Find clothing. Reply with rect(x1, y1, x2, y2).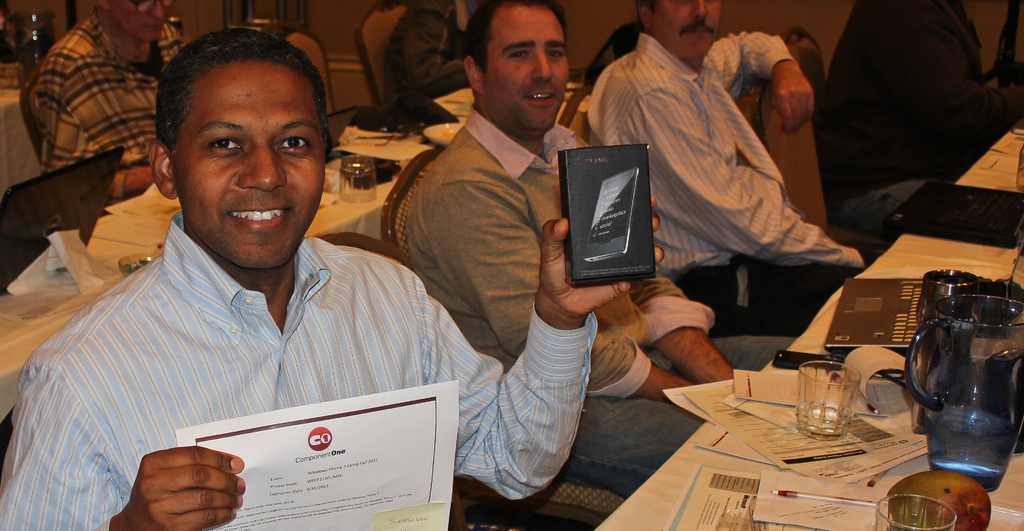
rect(401, 109, 792, 500).
